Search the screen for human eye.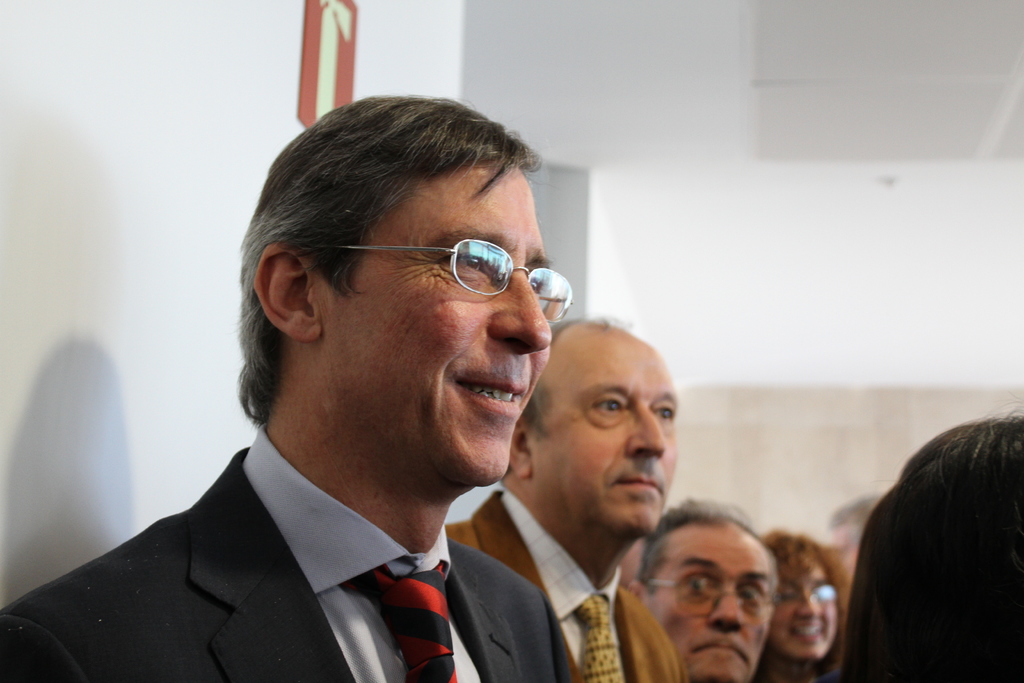
Found at 589, 395, 626, 416.
